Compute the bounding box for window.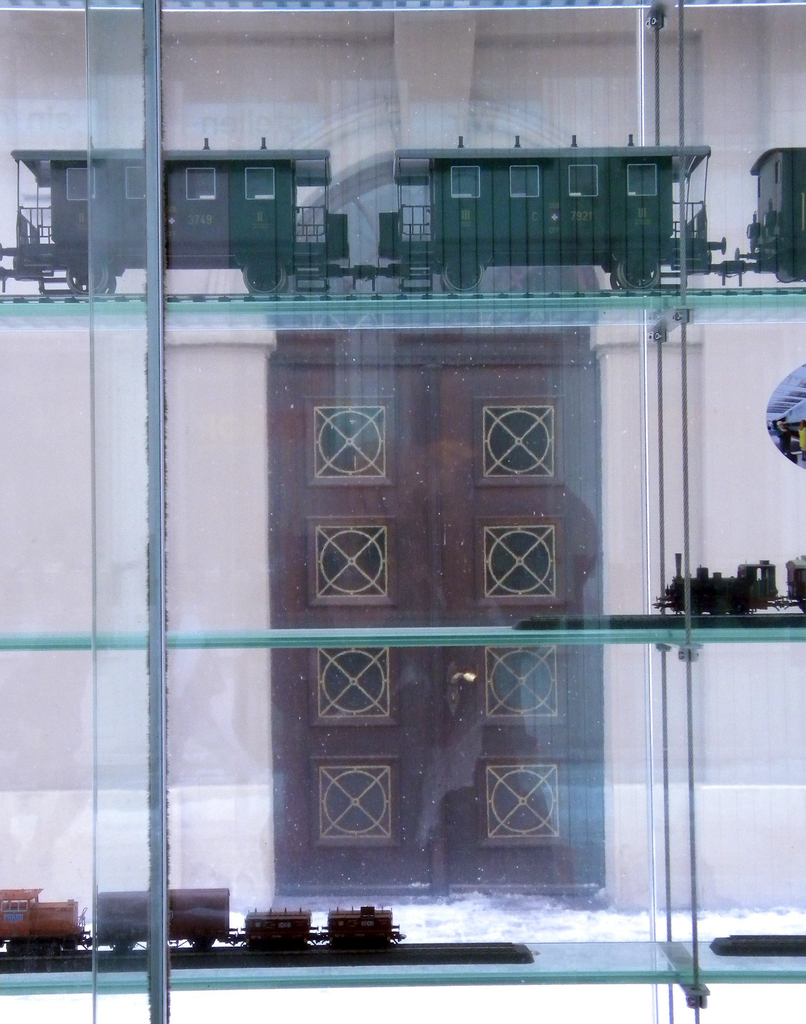
124/169/157/199.
